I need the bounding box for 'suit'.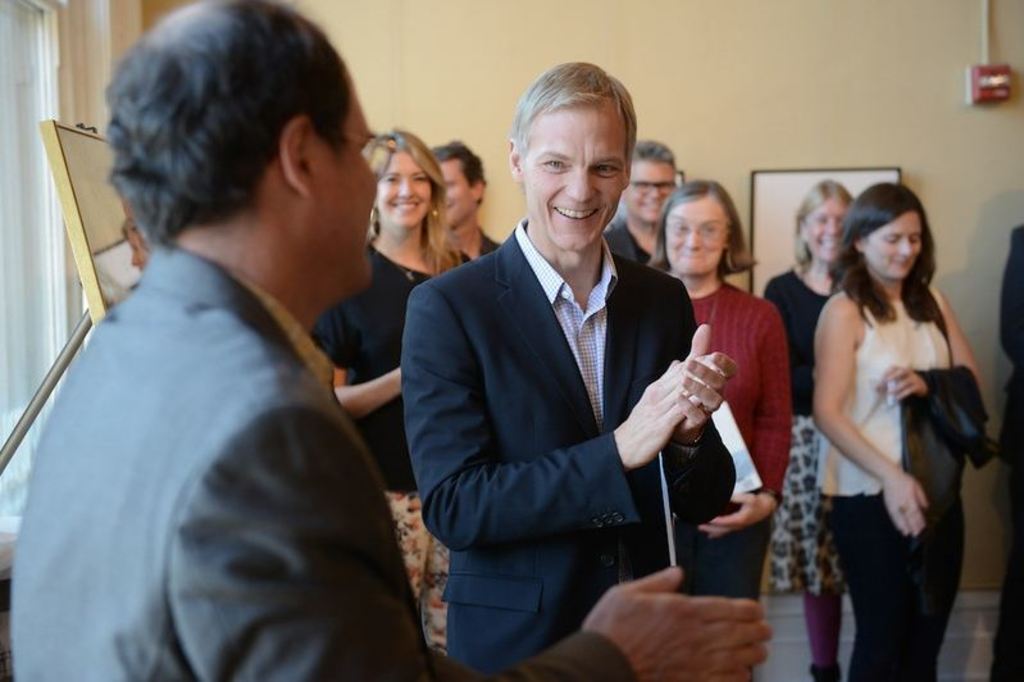
Here it is: bbox(424, 121, 738, 672).
